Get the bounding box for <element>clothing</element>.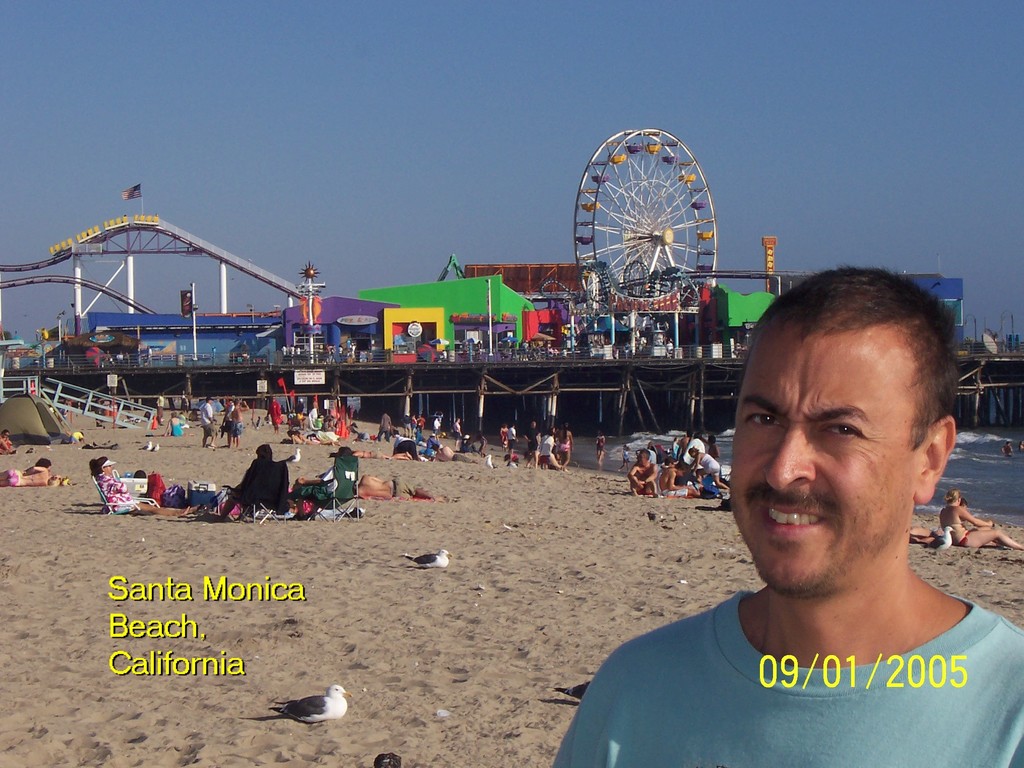
box(700, 452, 721, 476).
